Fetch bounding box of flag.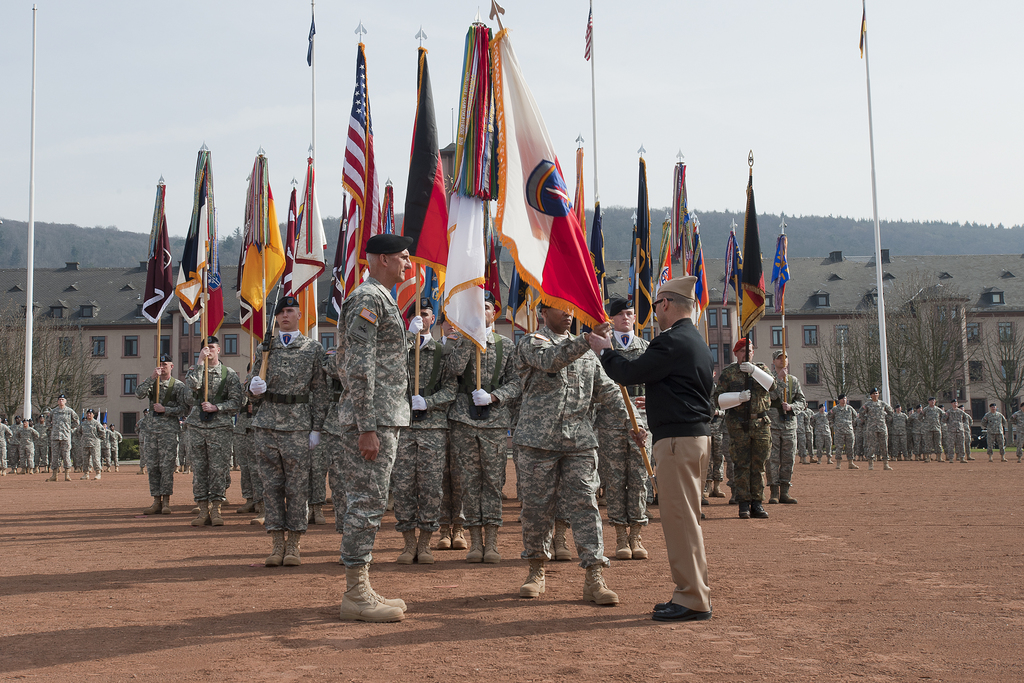
Bbox: Rect(570, 147, 590, 222).
